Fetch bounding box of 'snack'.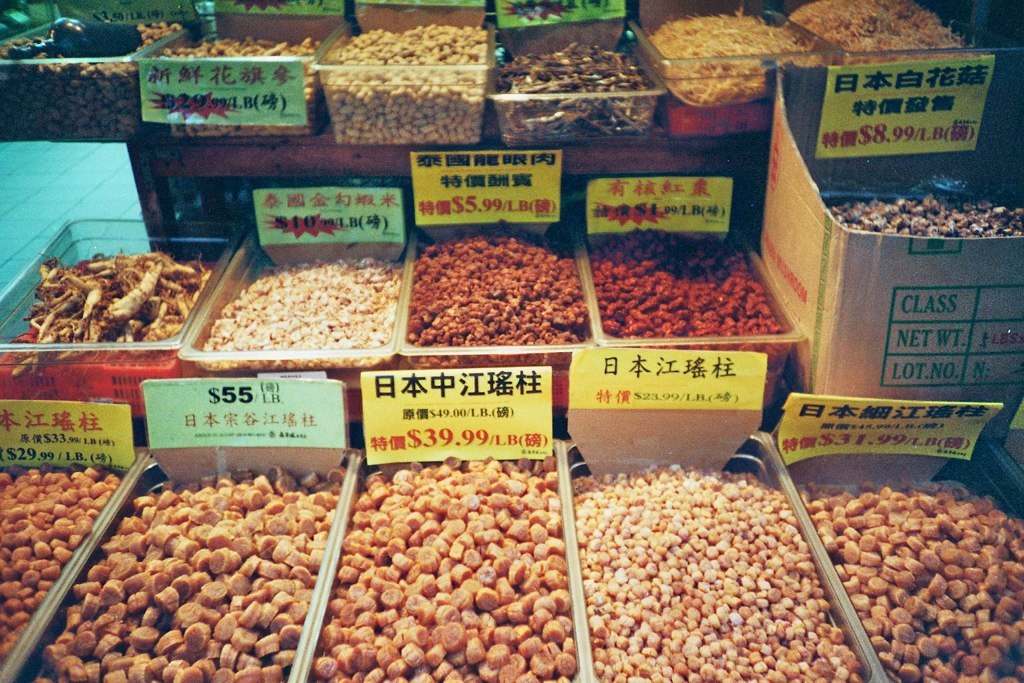
Bbox: 493:48:654:133.
